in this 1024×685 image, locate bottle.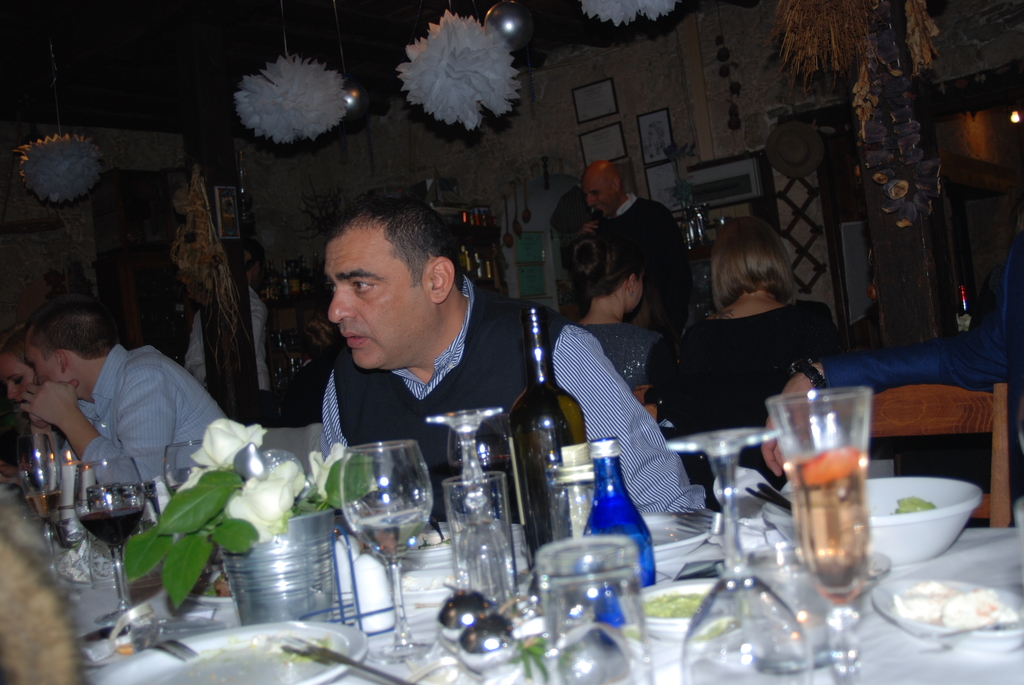
Bounding box: <region>500, 310, 578, 519</region>.
